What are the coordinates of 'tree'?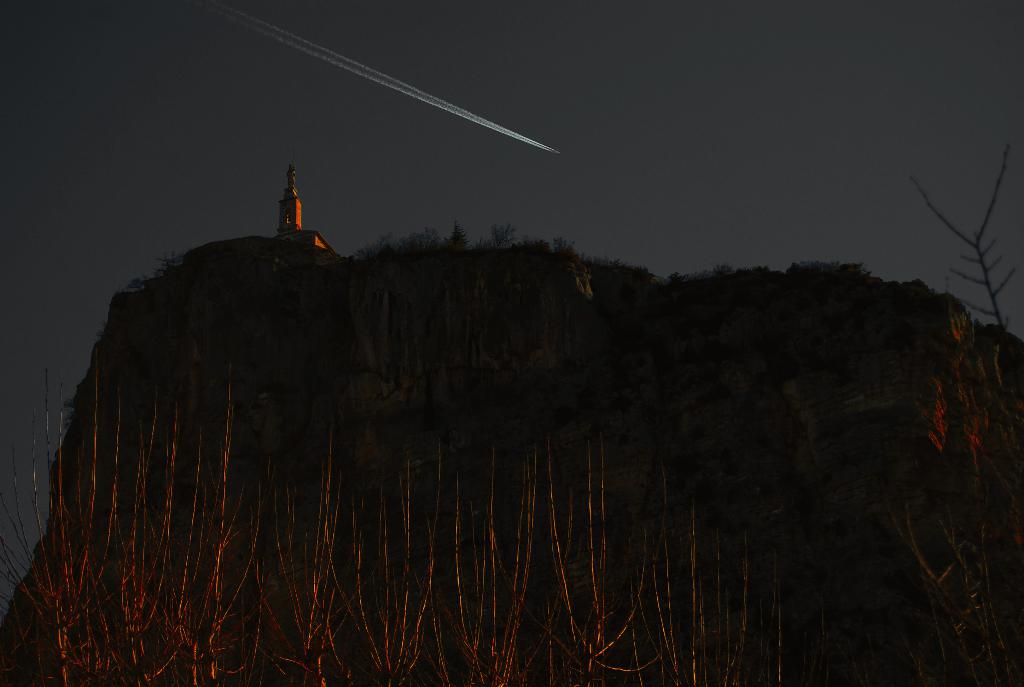
[left=902, top=140, right=1023, bottom=358].
